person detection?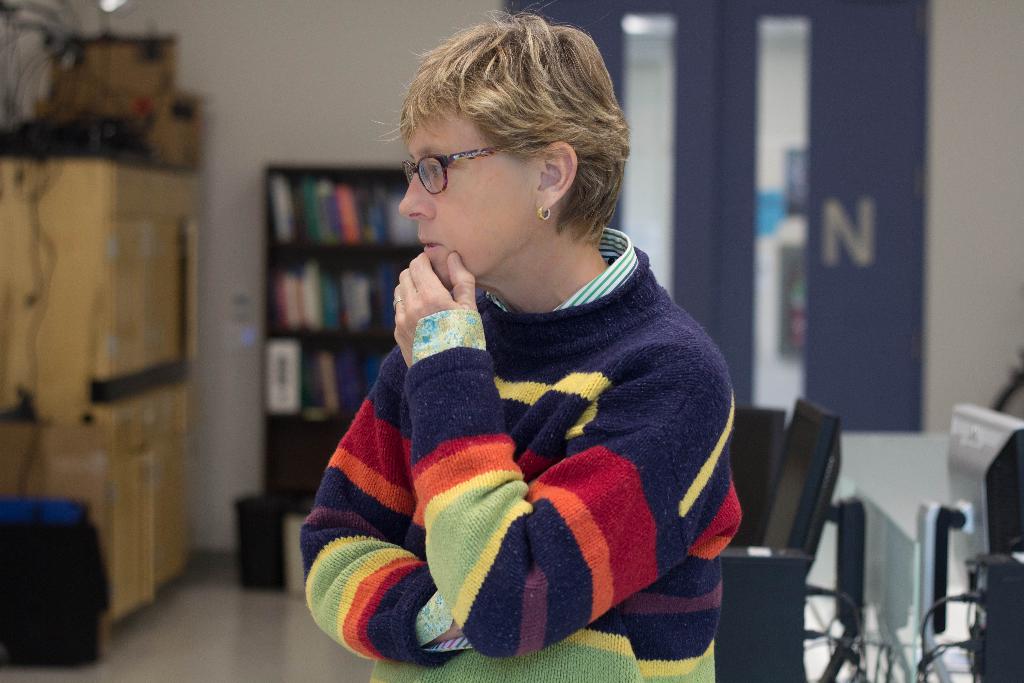
l=309, t=0, r=773, b=680
